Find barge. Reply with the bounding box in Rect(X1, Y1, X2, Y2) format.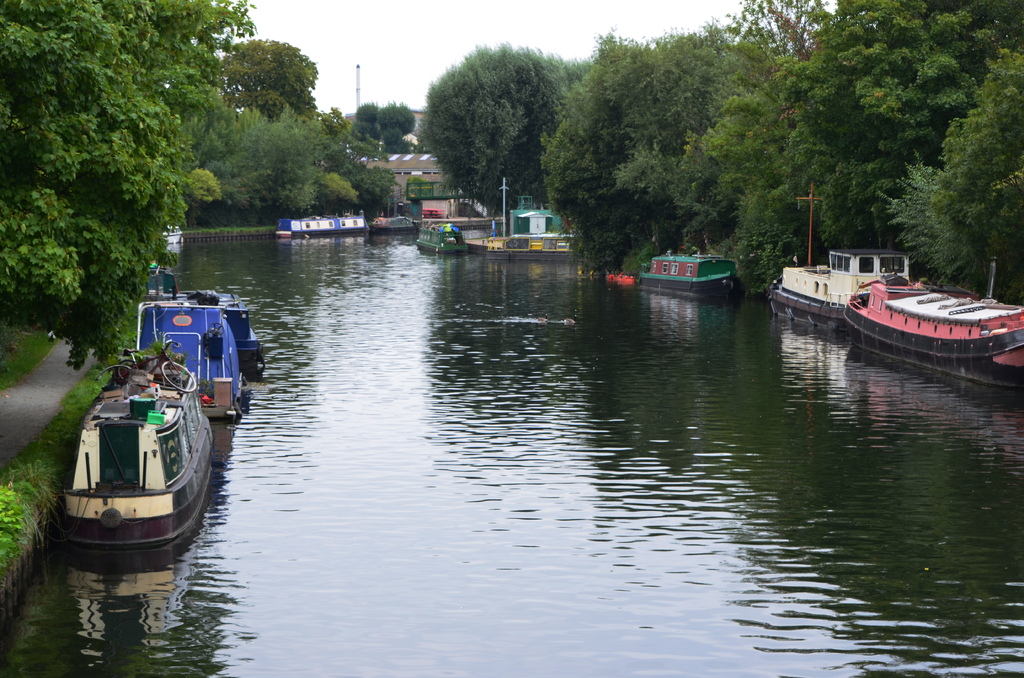
Rect(369, 214, 419, 229).
